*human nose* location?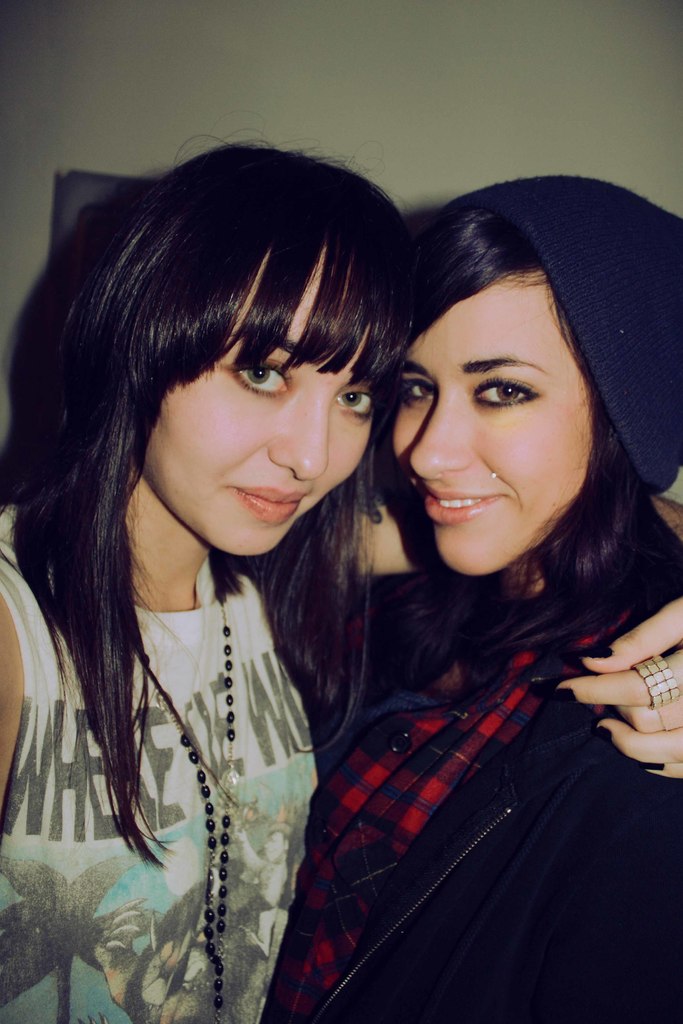
x1=271, y1=387, x2=331, y2=478
